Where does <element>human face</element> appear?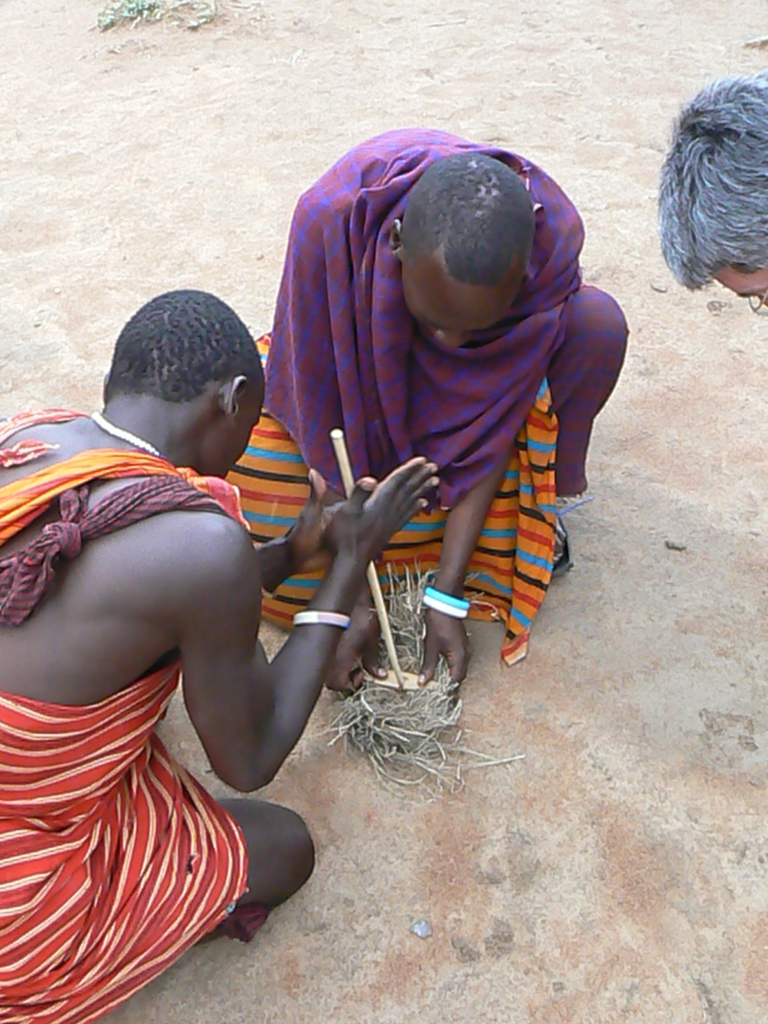
Appears at 710,263,767,301.
